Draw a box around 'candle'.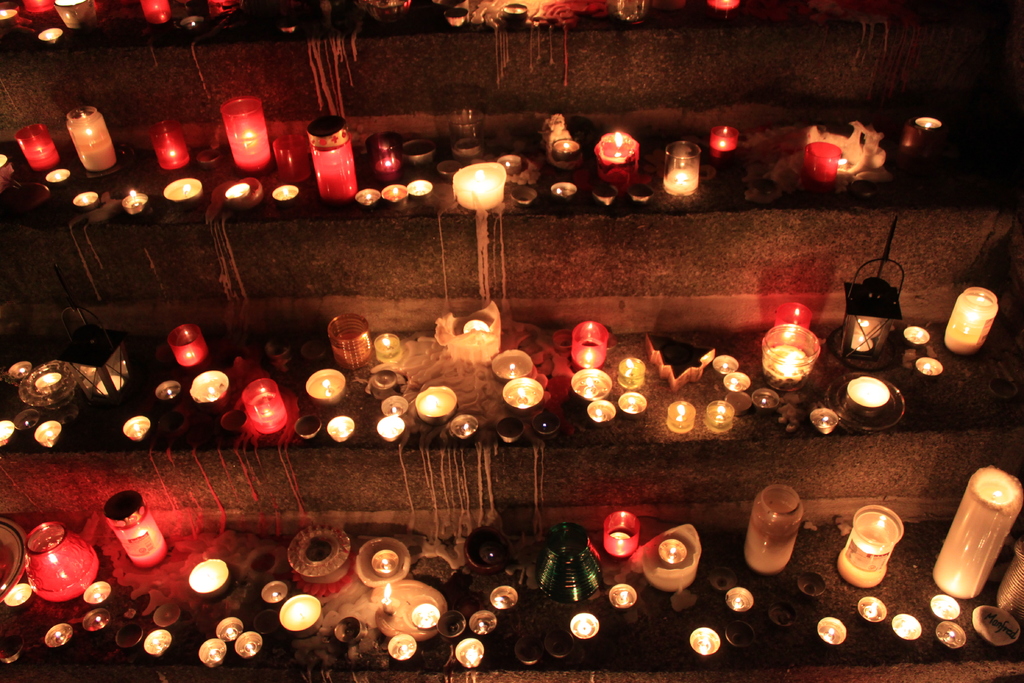
{"x1": 234, "y1": 633, "x2": 259, "y2": 661}.
